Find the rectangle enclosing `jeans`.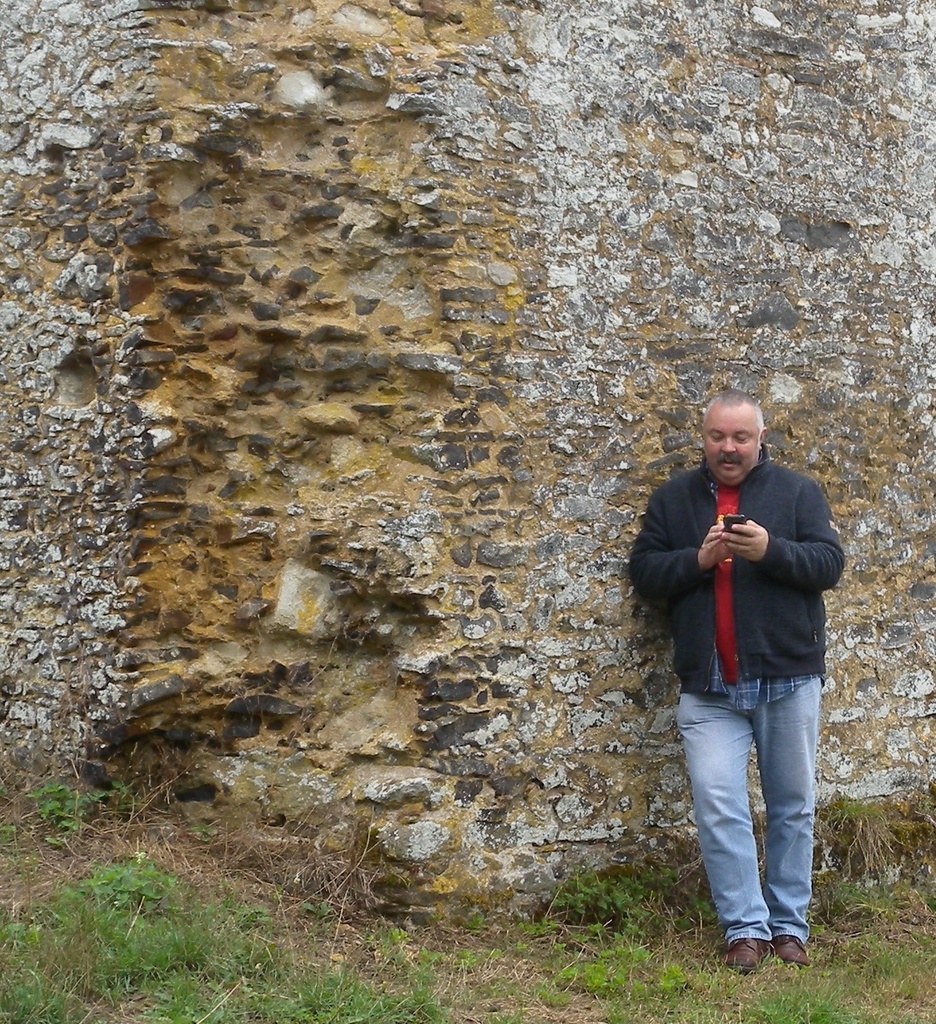
[690, 663, 841, 957].
